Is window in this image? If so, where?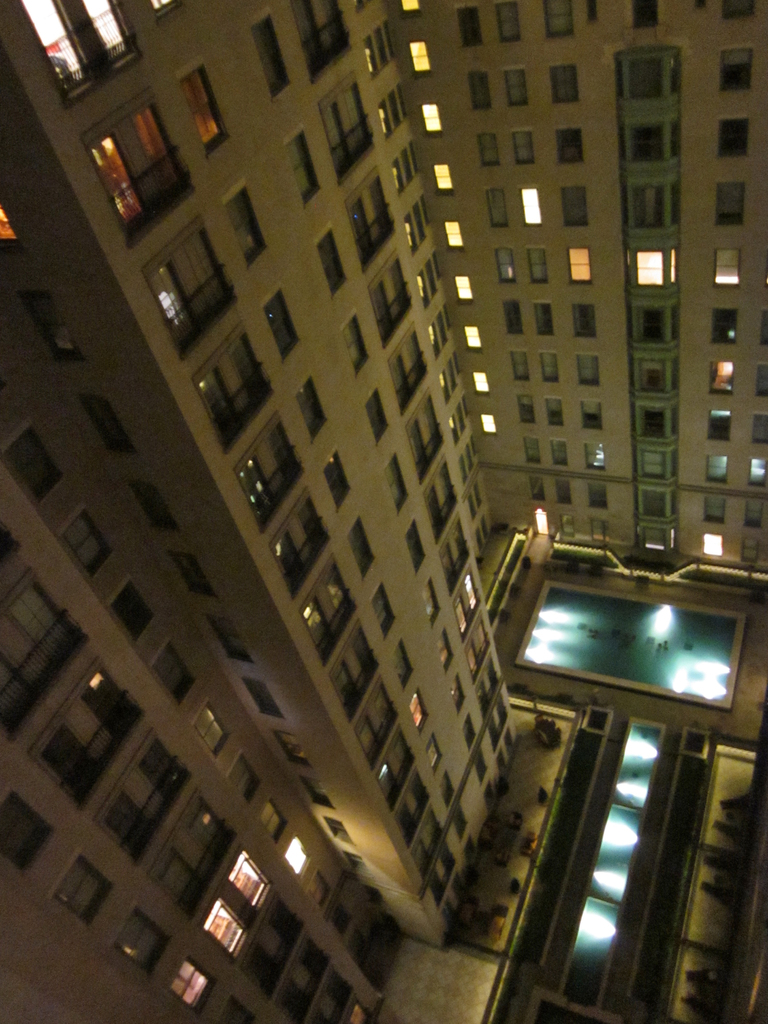
Yes, at [423, 848, 462, 908].
